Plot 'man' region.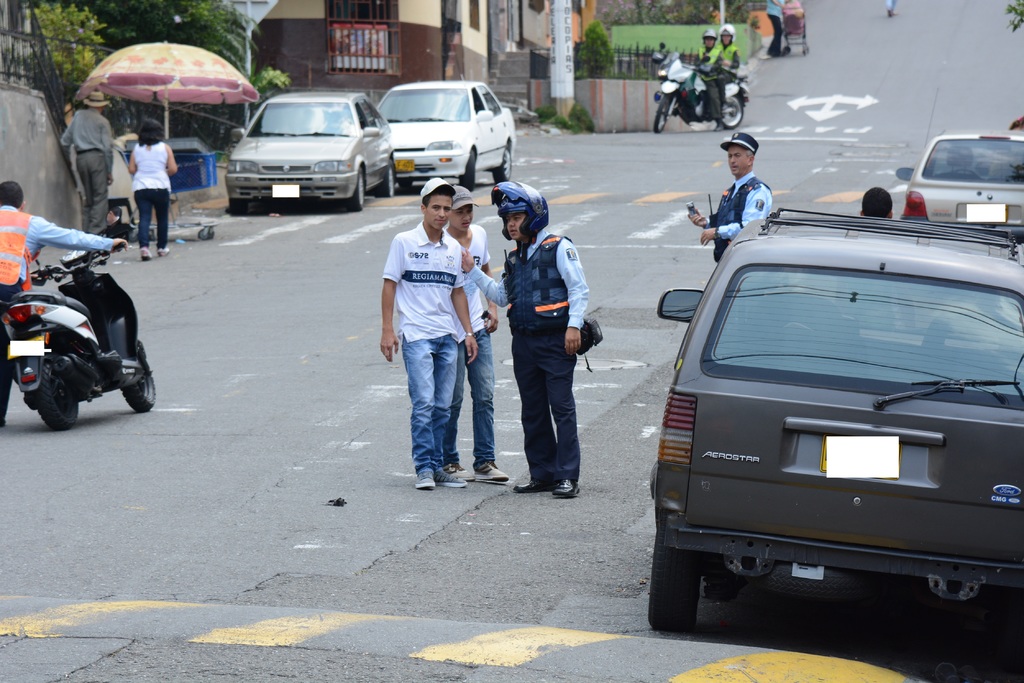
Plotted at 59/93/113/235.
